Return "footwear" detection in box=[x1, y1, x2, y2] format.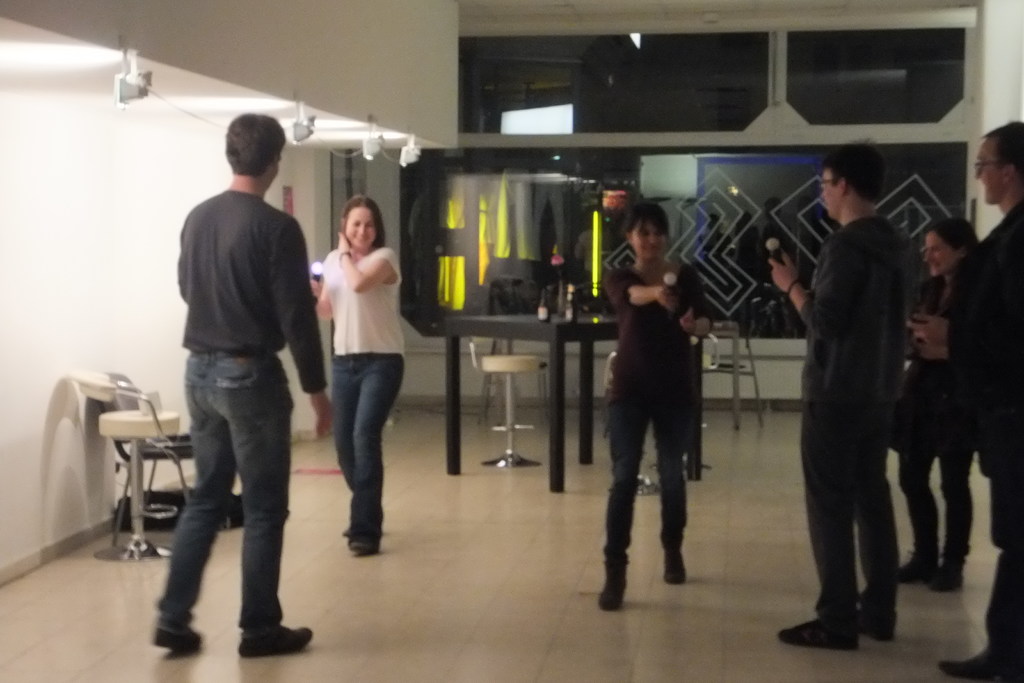
box=[899, 556, 938, 587].
